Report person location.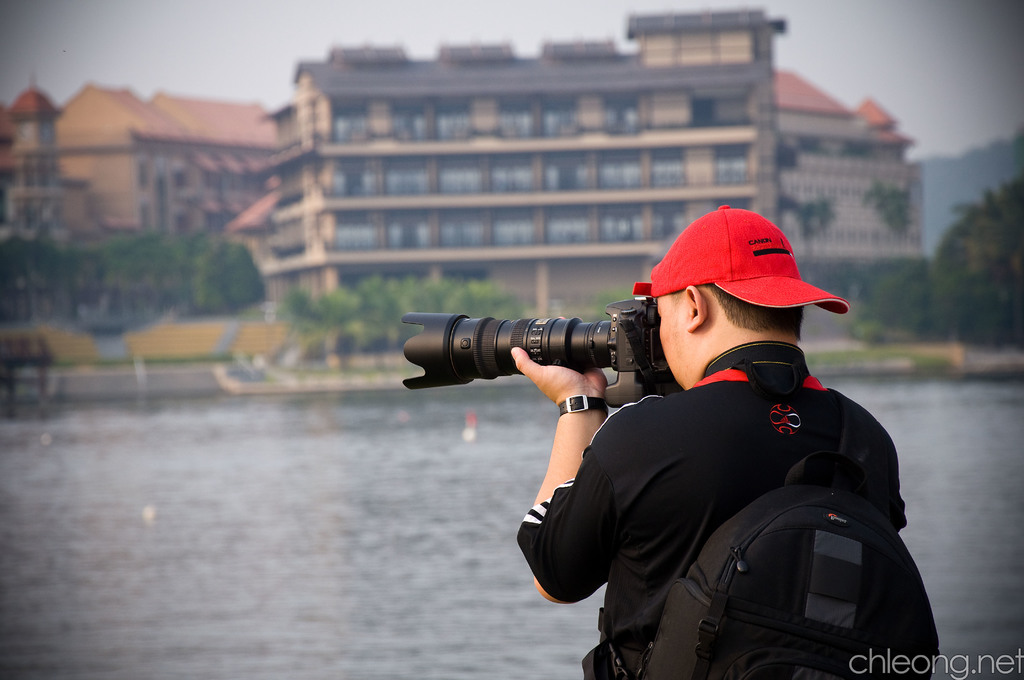
Report: <region>561, 191, 936, 667</region>.
